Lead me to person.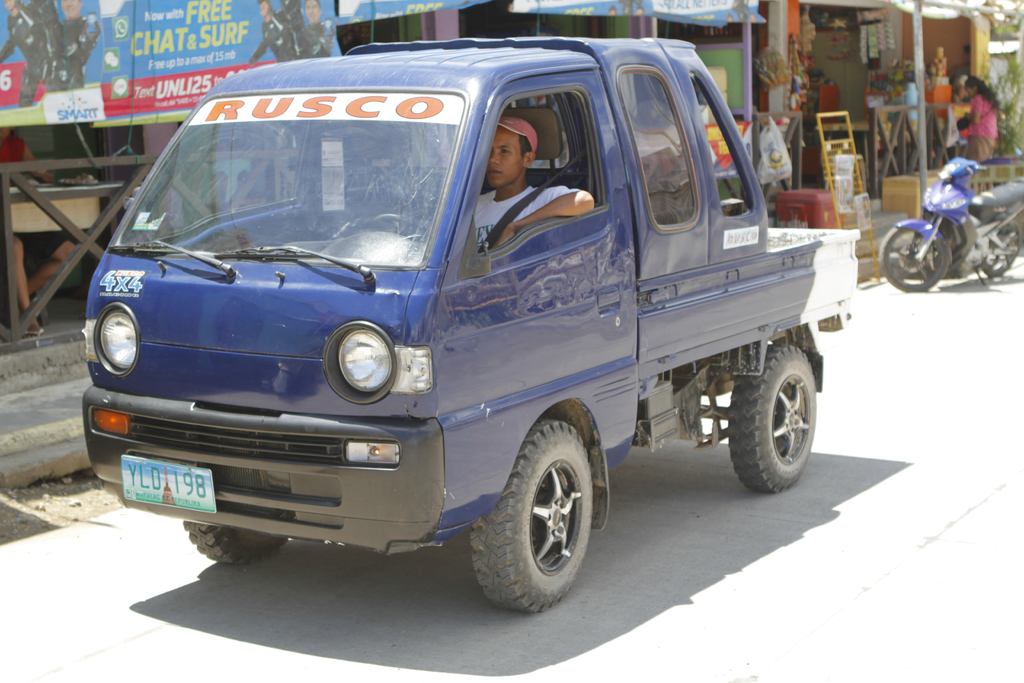
Lead to bbox(955, 70, 1004, 163).
